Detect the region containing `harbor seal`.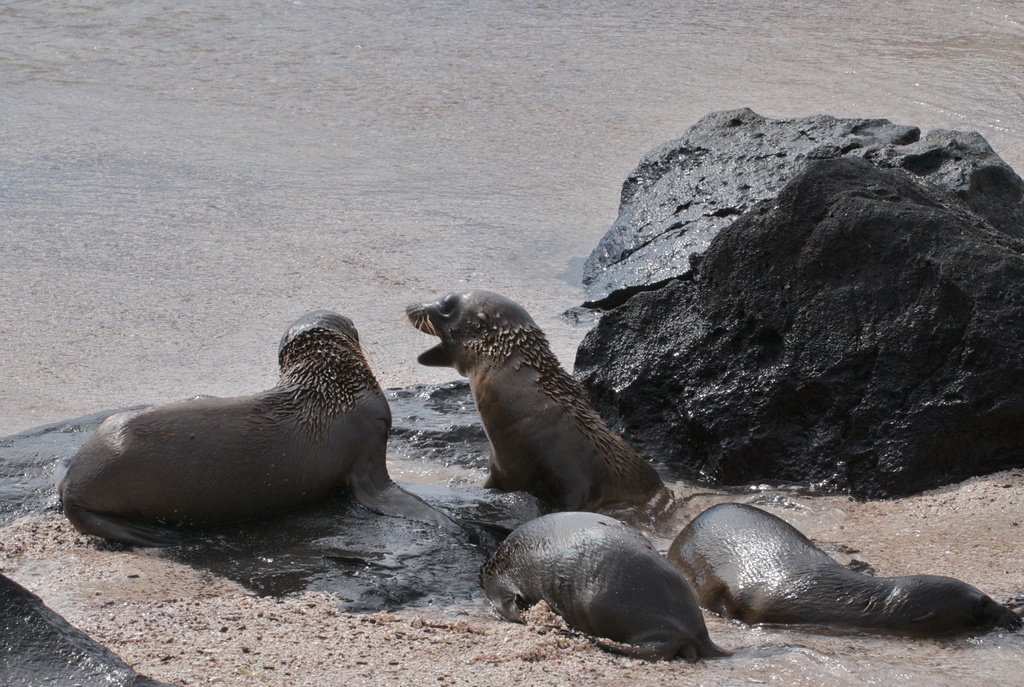
<box>415,286,663,516</box>.
